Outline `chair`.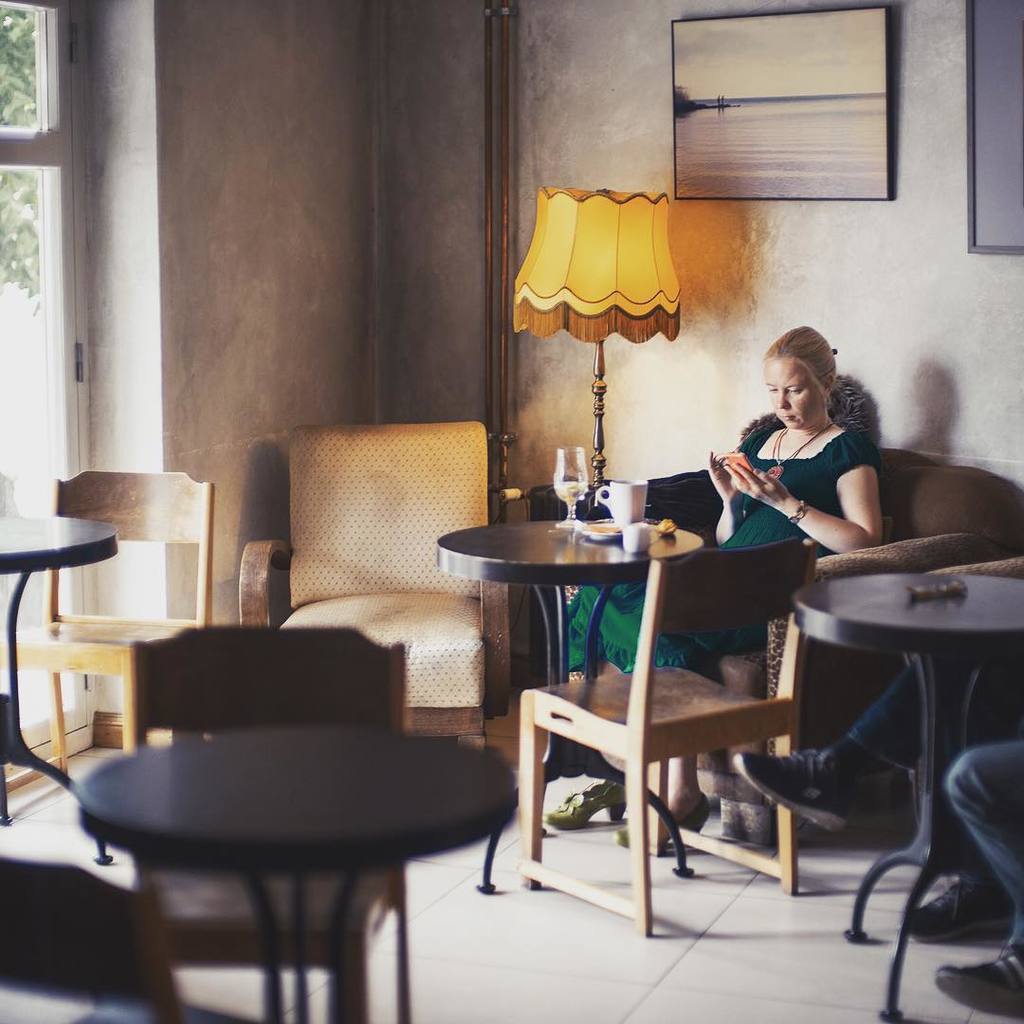
Outline: l=535, t=427, r=1023, b=859.
